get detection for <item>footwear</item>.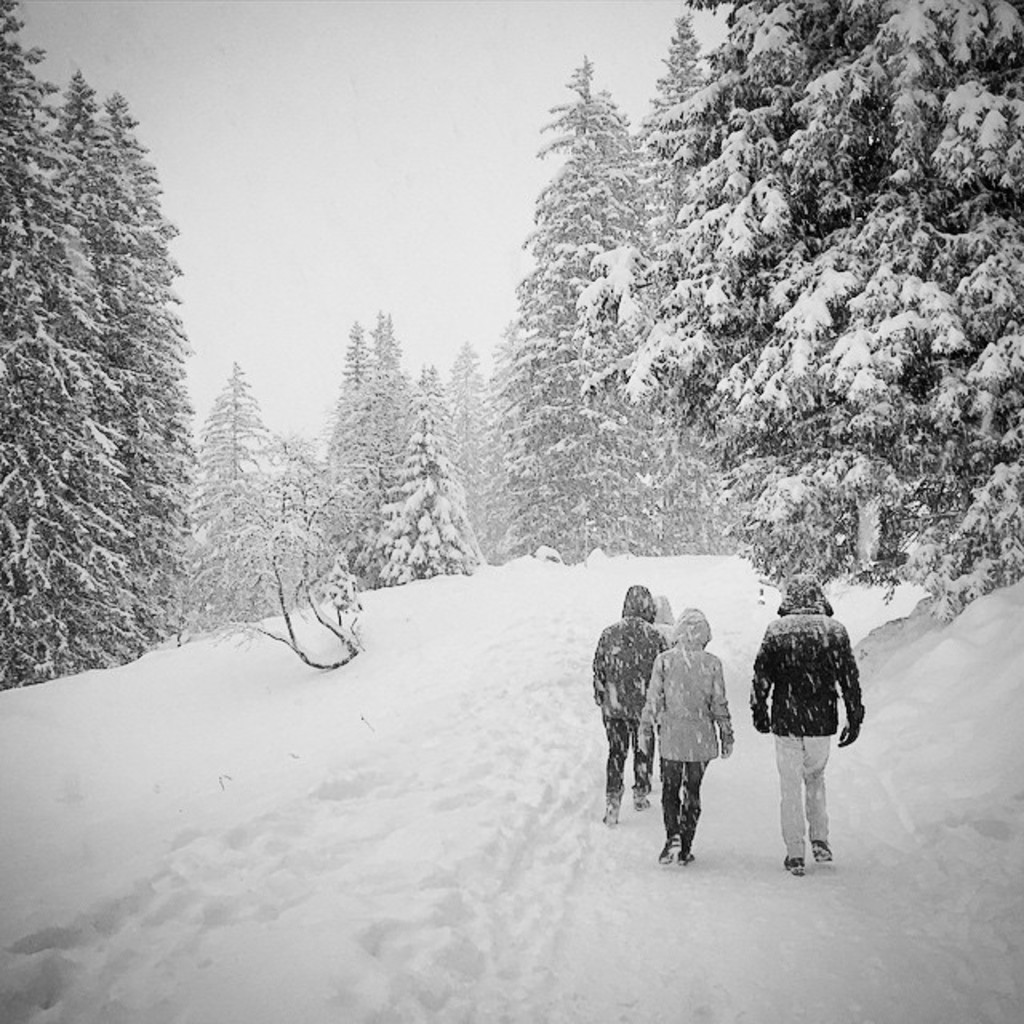
Detection: x1=814 y1=838 x2=830 y2=861.
